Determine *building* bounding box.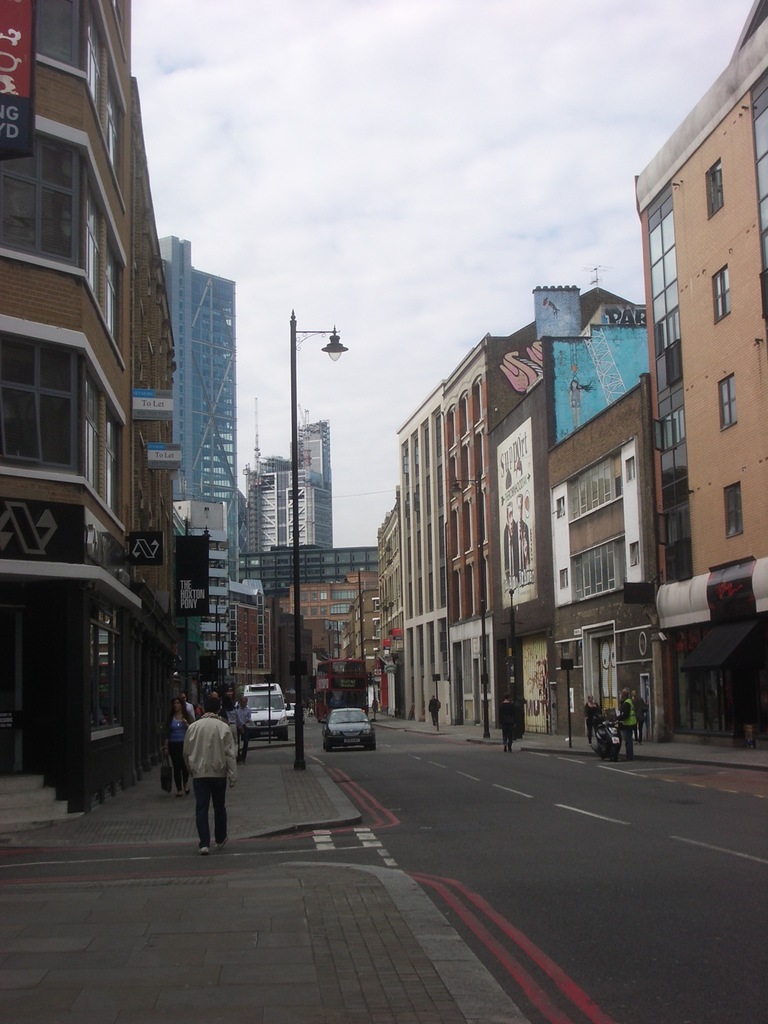
Determined: x1=175, y1=502, x2=228, y2=683.
